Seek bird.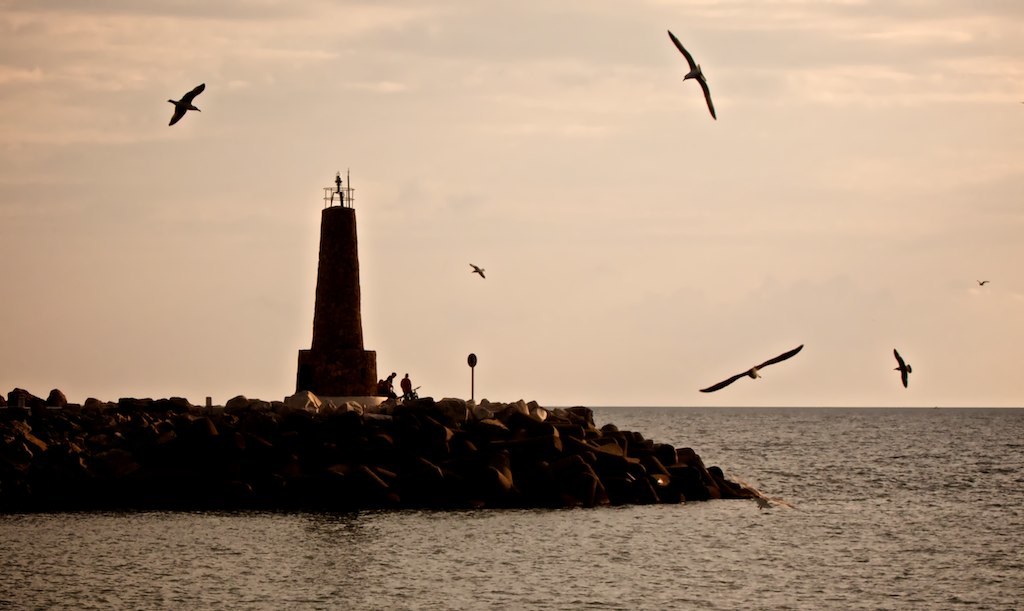
x1=464 y1=264 x2=491 y2=282.
